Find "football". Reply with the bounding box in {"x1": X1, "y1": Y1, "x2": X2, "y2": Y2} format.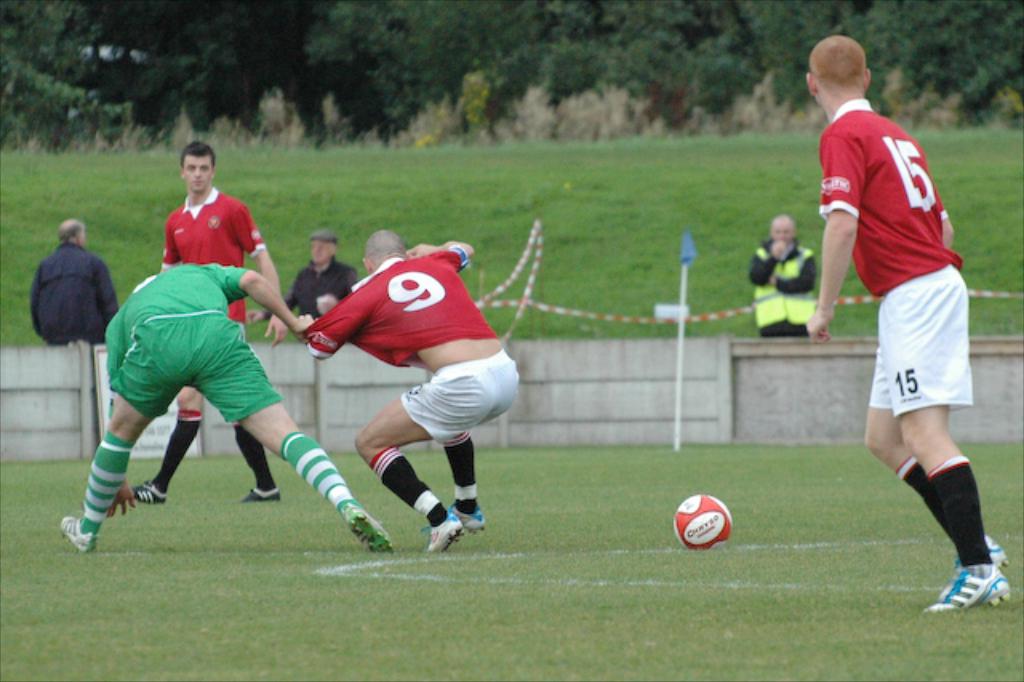
{"x1": 672, "y1": 491, "x2": 736, "y2": 552}.
